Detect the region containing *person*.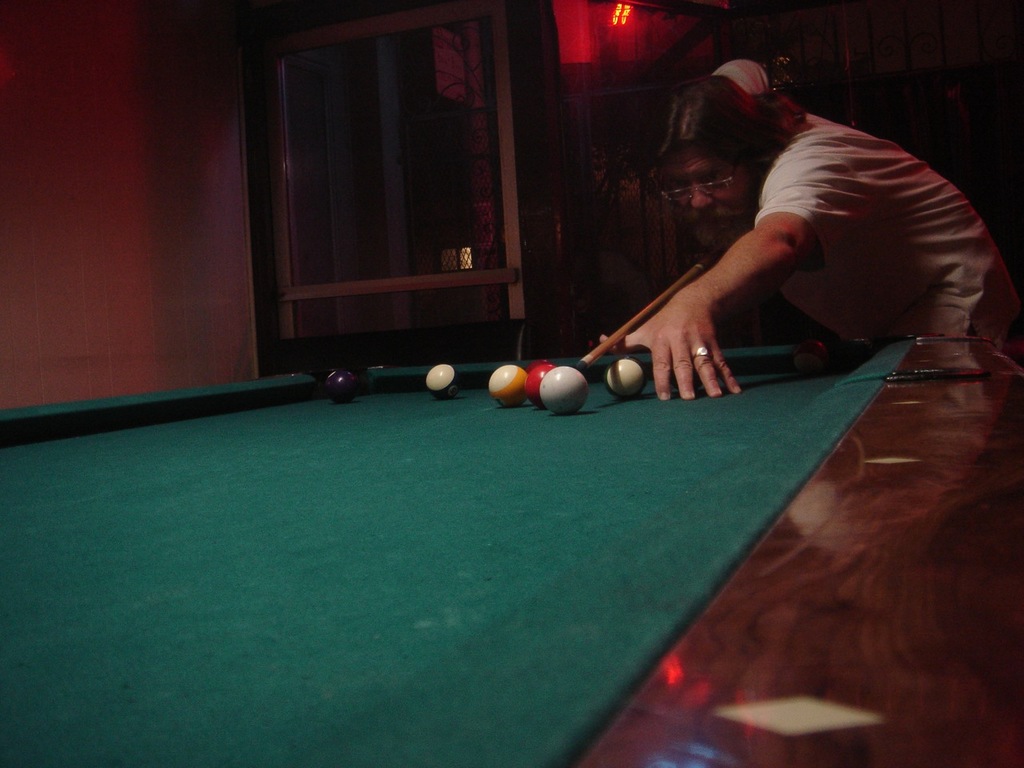
595/52/1023/403.
